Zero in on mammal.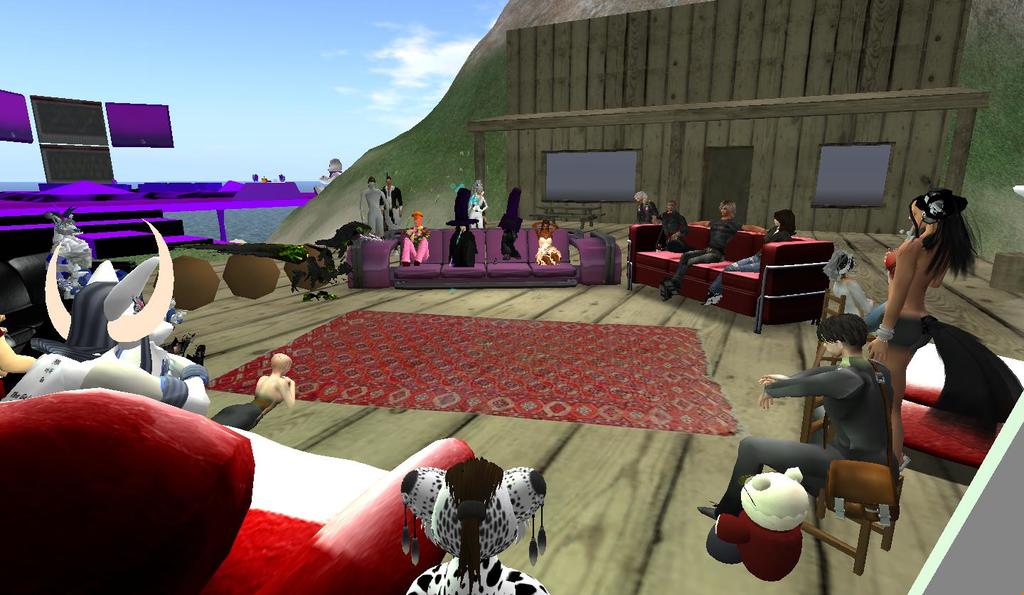
Zeroed in: crop(383, 175, 404, 229).
